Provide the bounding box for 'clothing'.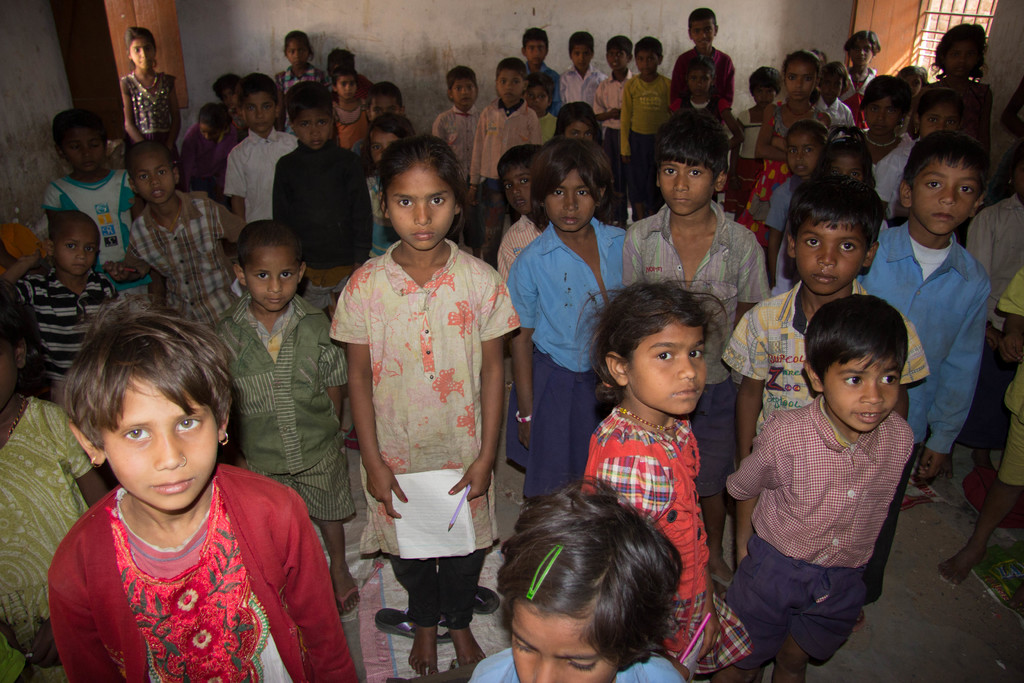
left=127, top=185, right=238, bottom=323.
